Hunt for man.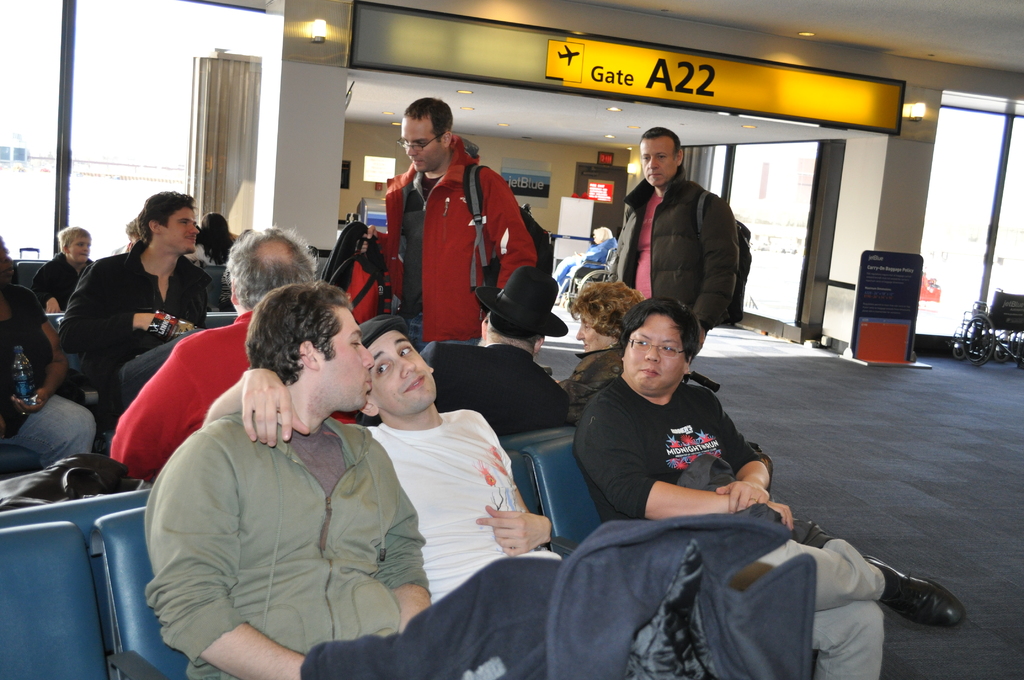
Hunted down at detection(75, 181, 228, 426).
